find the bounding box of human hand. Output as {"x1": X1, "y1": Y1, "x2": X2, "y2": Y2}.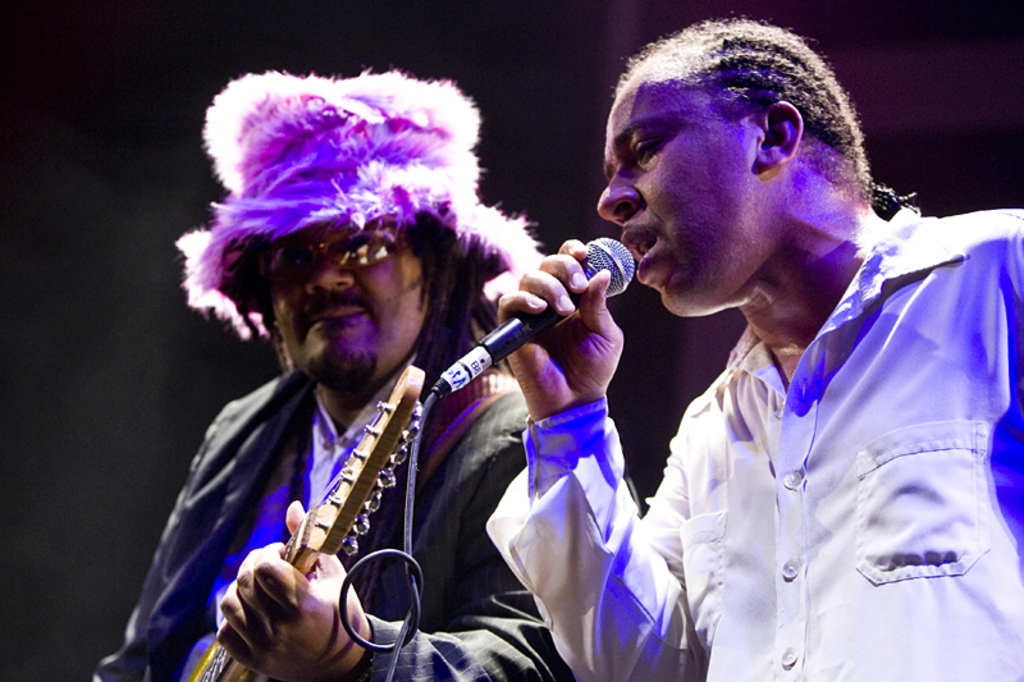
{"x1": 211, "y1": 500, "x2": 371, "y2": 681}.
